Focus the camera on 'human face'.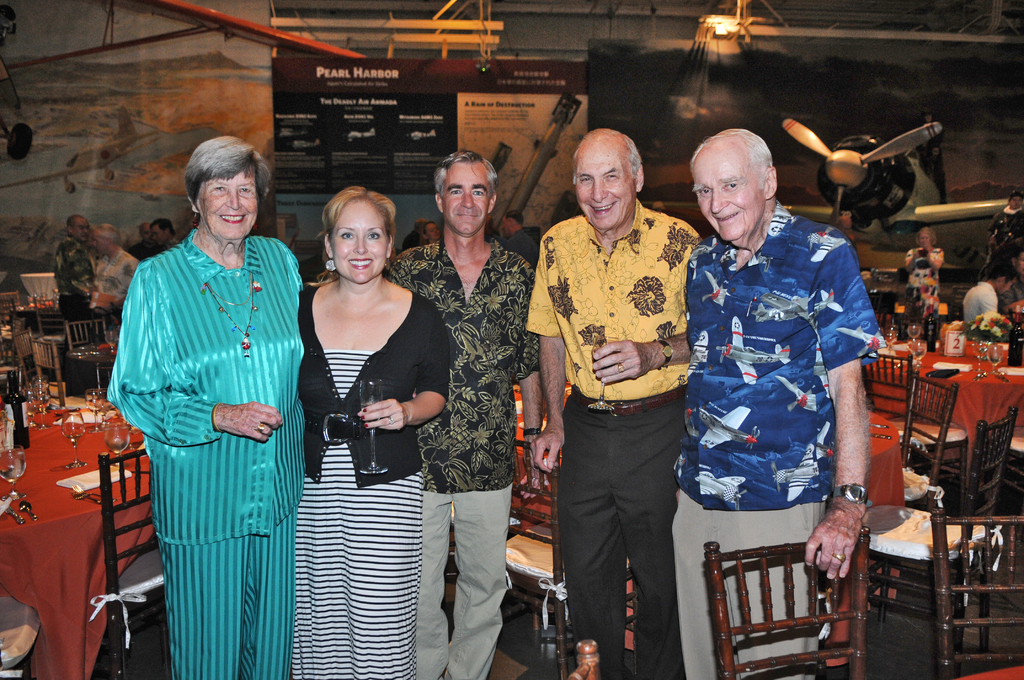
Focus region: (190,170,254,247).
